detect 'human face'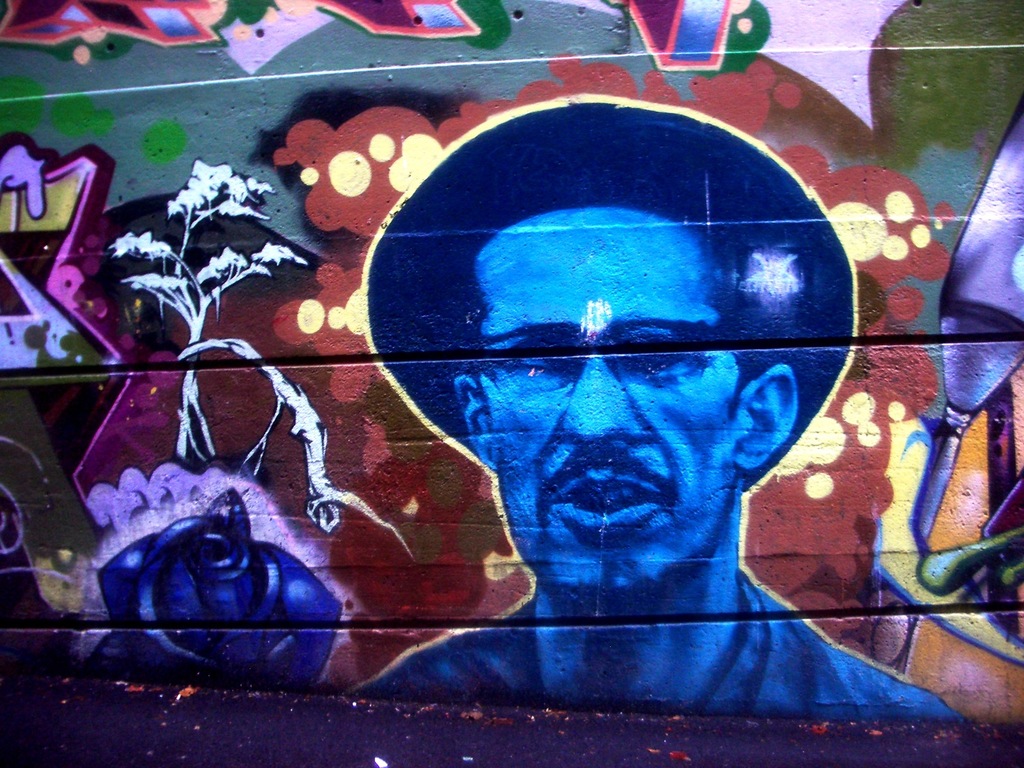
BBox(477, 203, 741, 596)
